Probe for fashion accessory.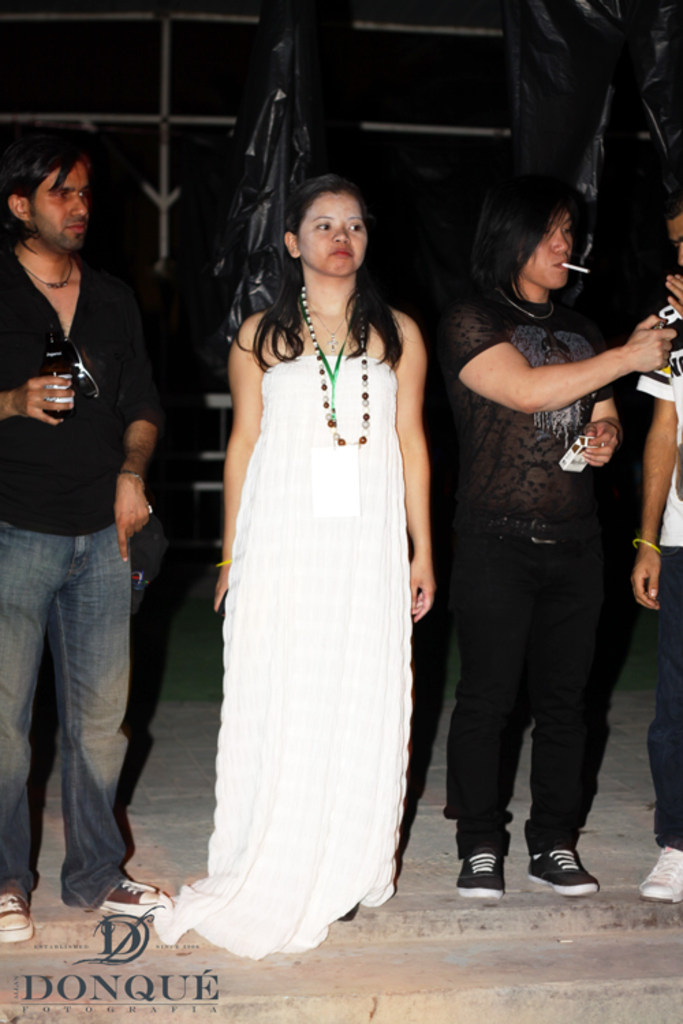
Probe result: locate(128, 513, 167, 613).
